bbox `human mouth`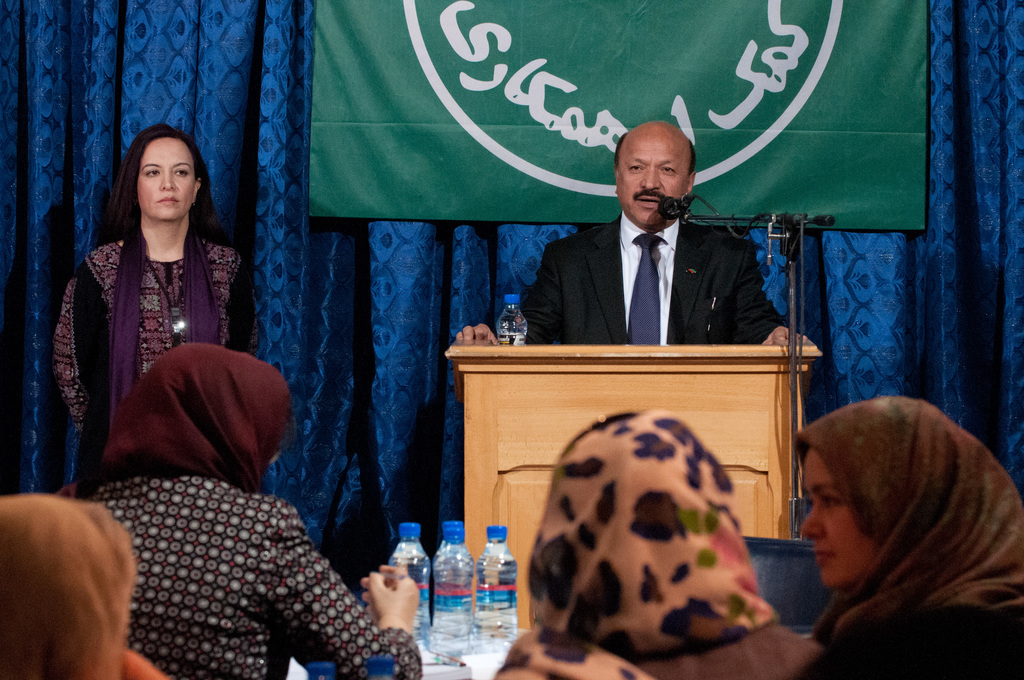
l=157, t=194, r=180, b=206
